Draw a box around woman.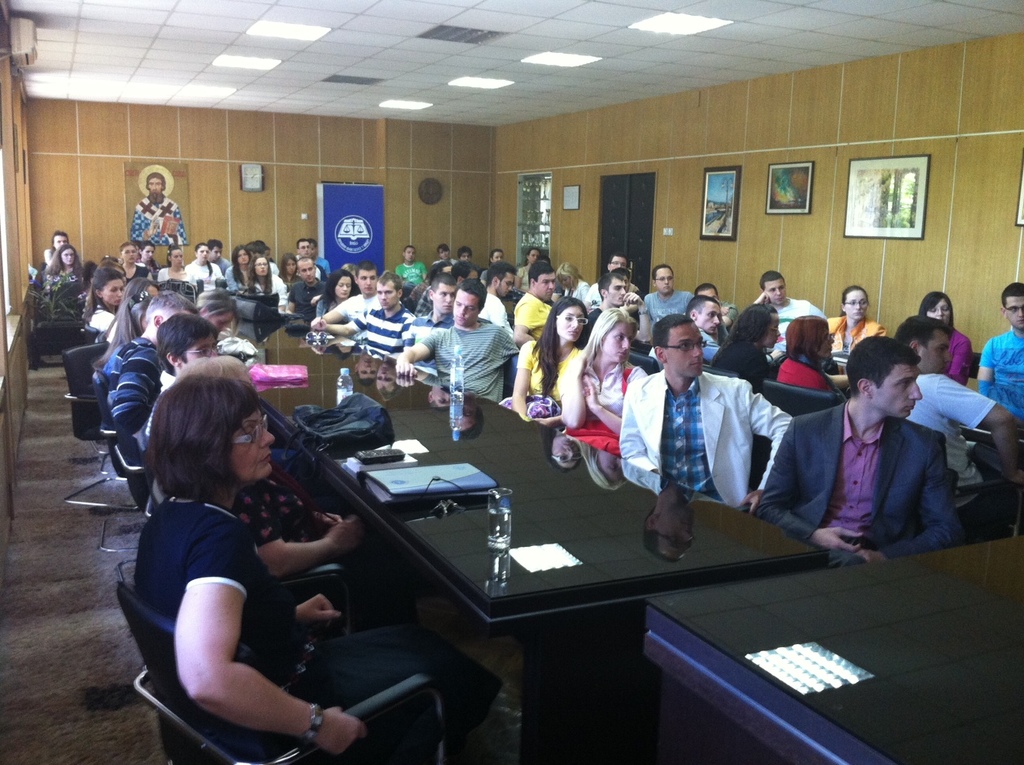
(822, 288, 883, 349).
